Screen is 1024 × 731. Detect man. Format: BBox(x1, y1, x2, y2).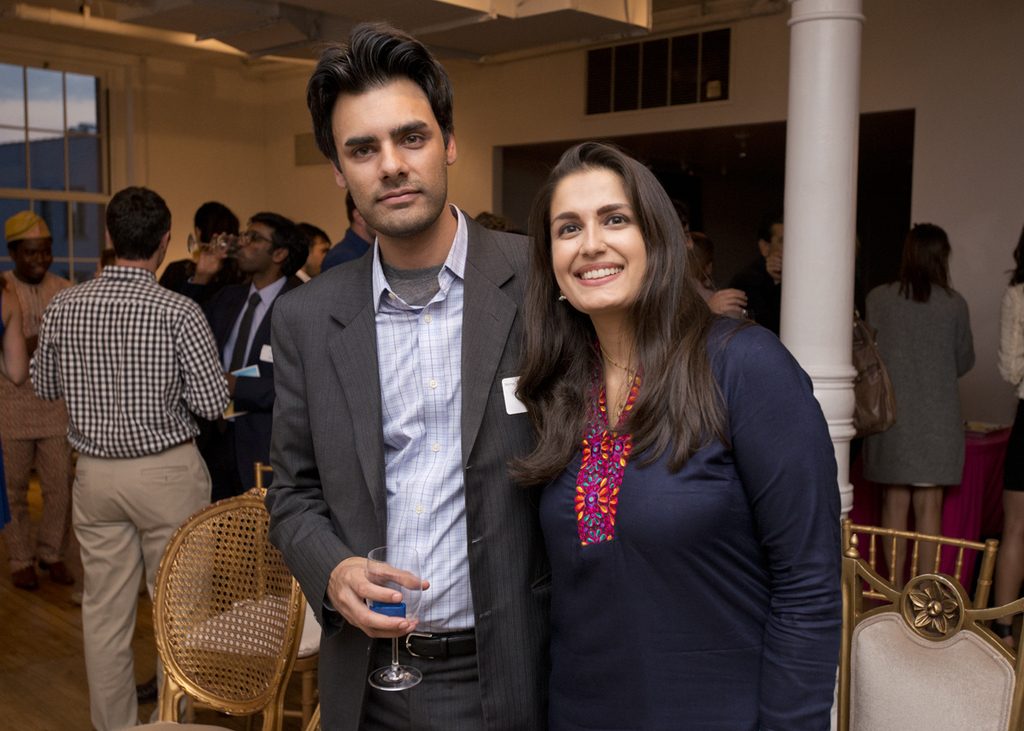
BBox(299, 221, 332, 277).
